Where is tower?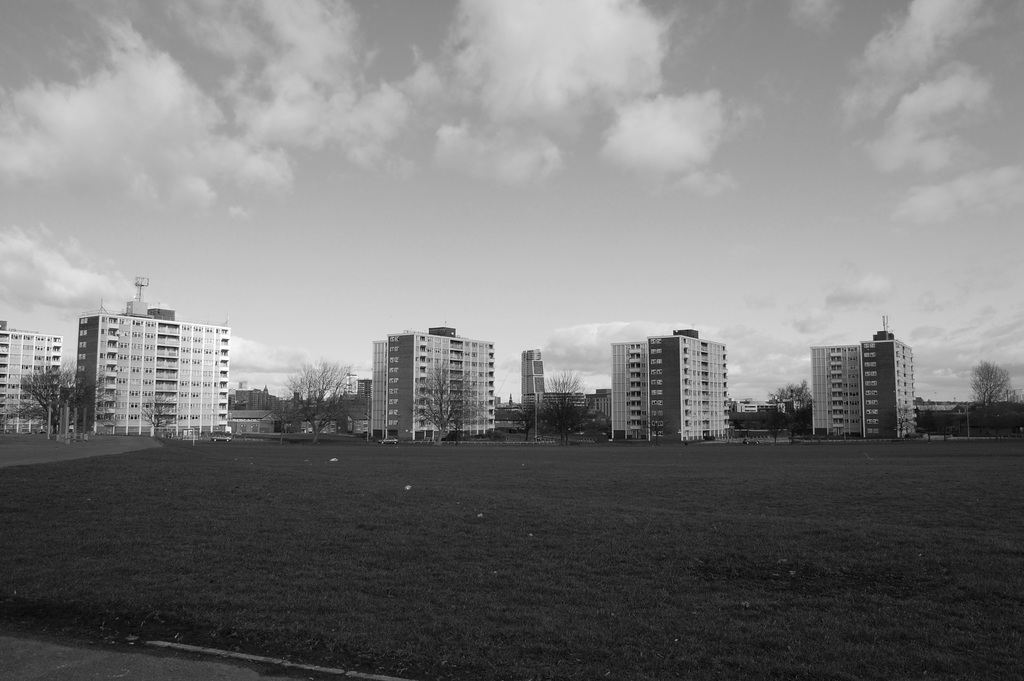
crop(509, 341, 556, 423).
